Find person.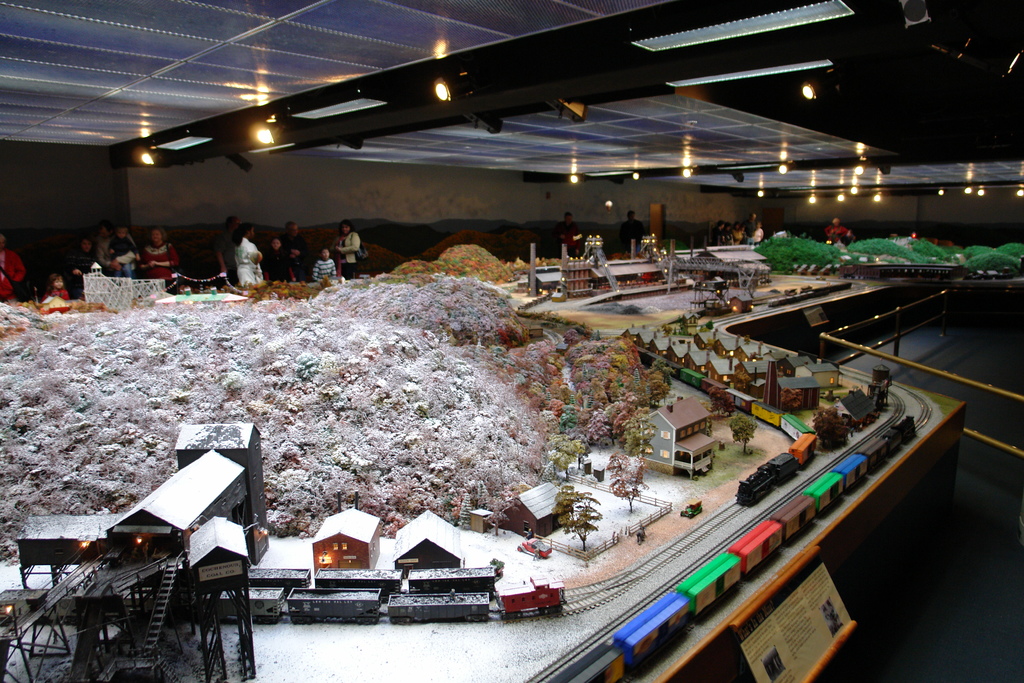
select_region(313, 248, 337, 280).
